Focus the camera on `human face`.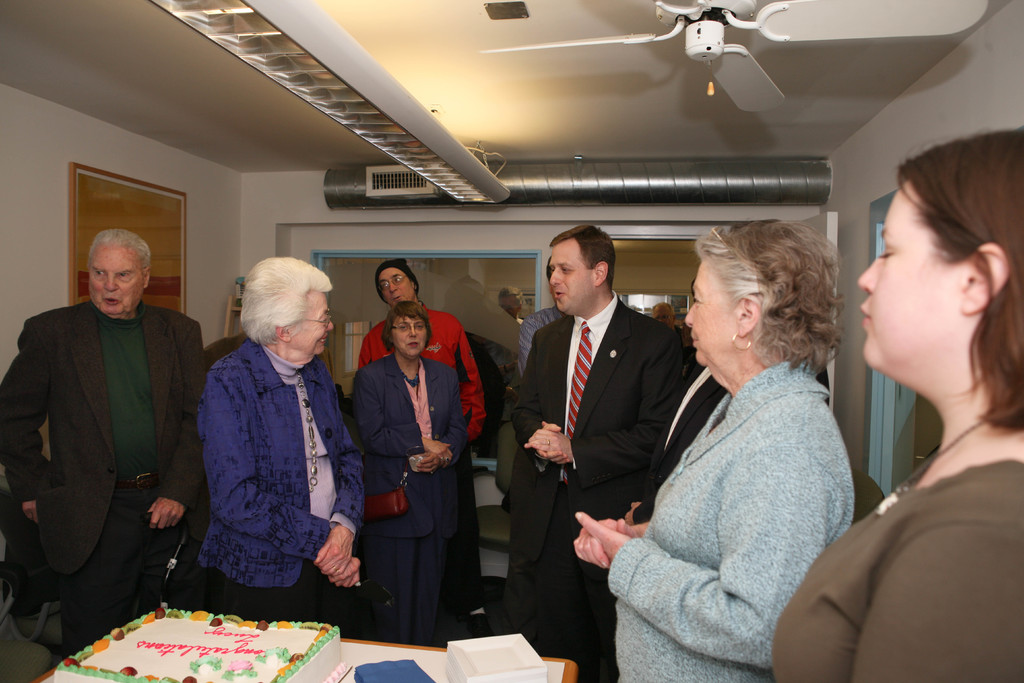
Focus region: 284,306,335,358.
